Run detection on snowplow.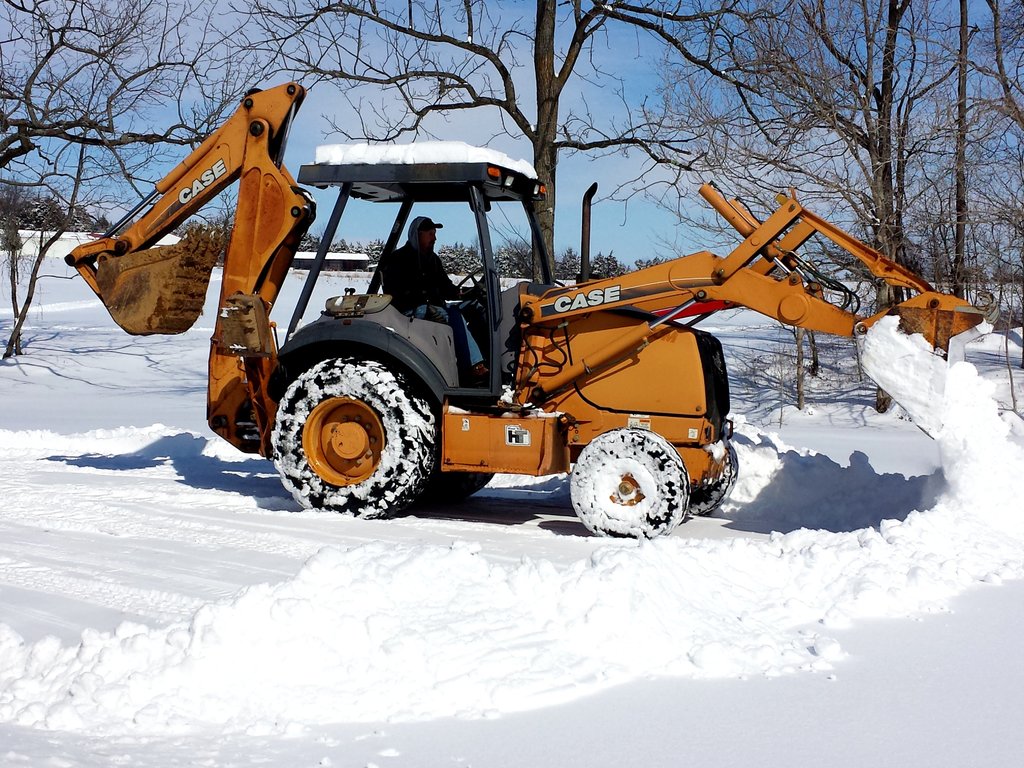
Result: (61,83,999,539).
